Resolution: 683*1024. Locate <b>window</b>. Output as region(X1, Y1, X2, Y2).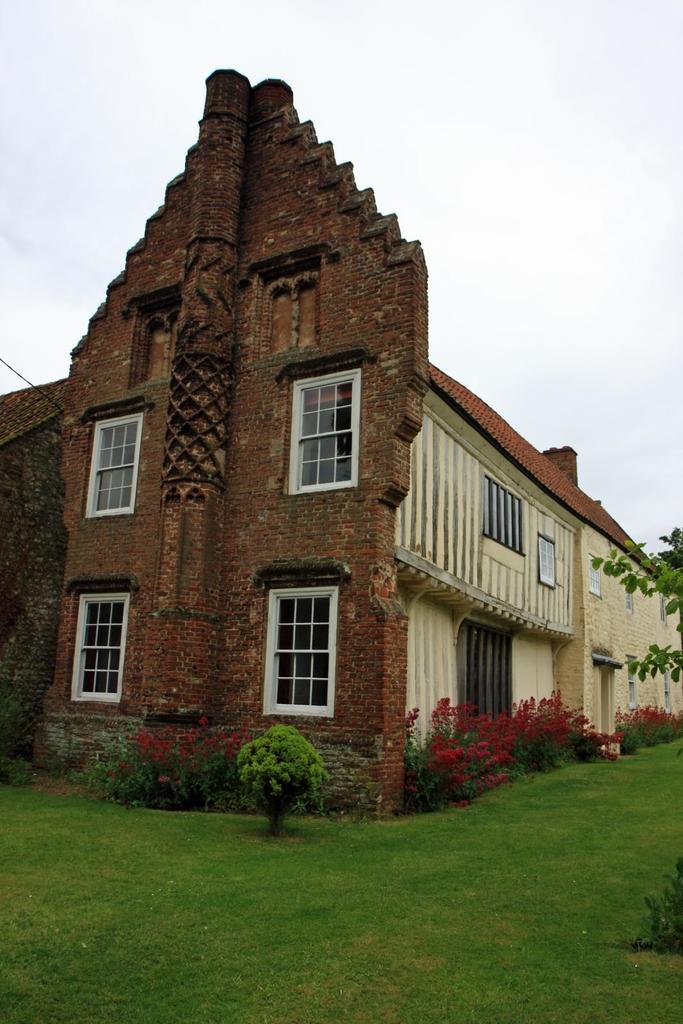
region(539, 536, 556, 588).
